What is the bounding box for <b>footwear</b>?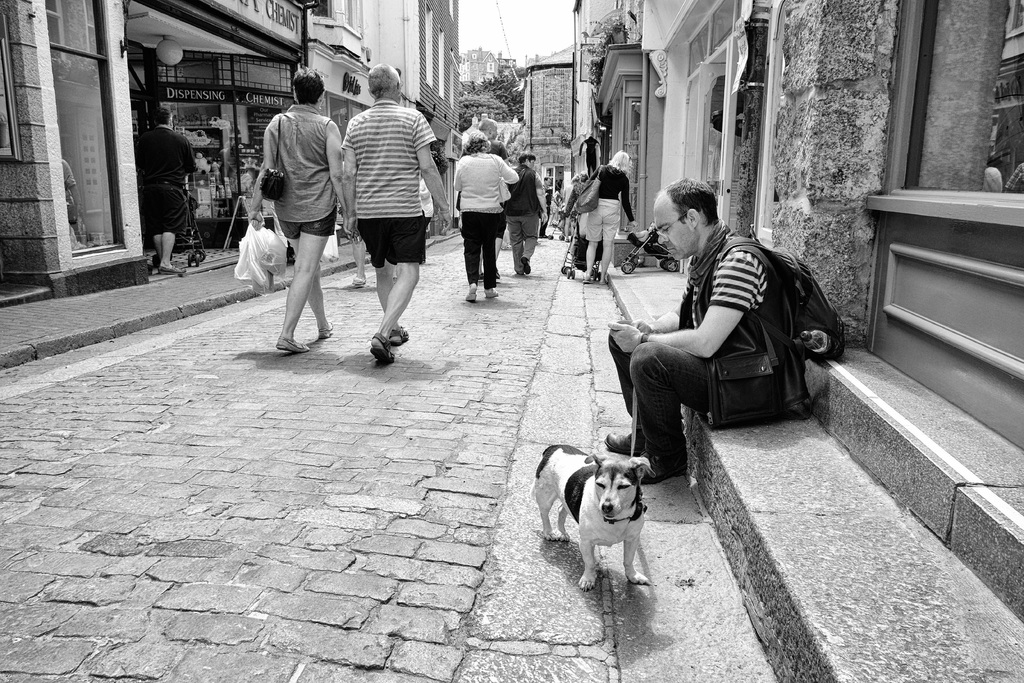
Rect(388, 331, 405, 342).
